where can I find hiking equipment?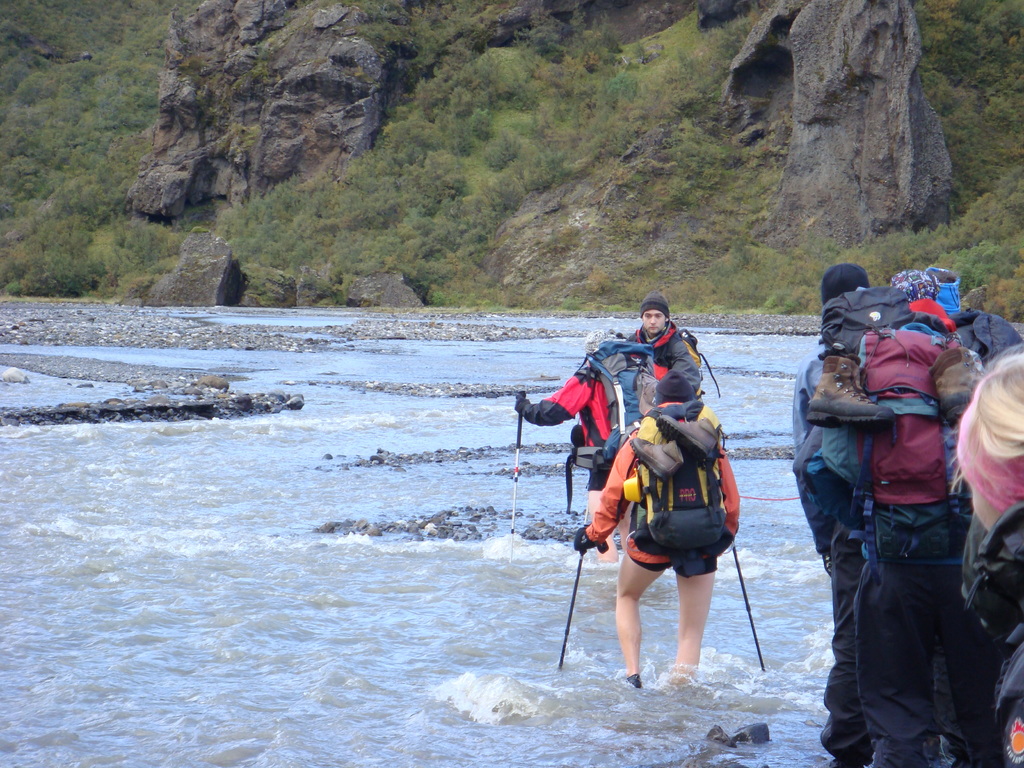
You can find it at BBox(809, 356, 896, 431).
